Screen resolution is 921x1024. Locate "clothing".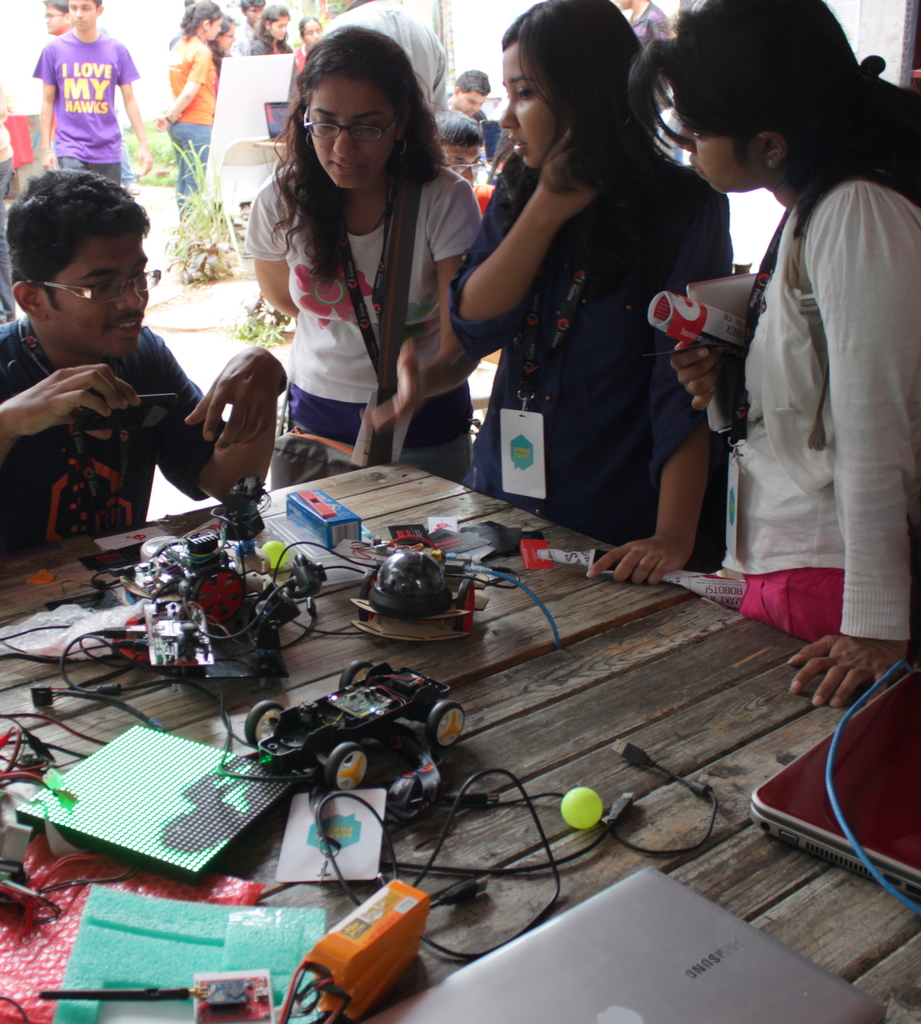
715,191,918,646.
